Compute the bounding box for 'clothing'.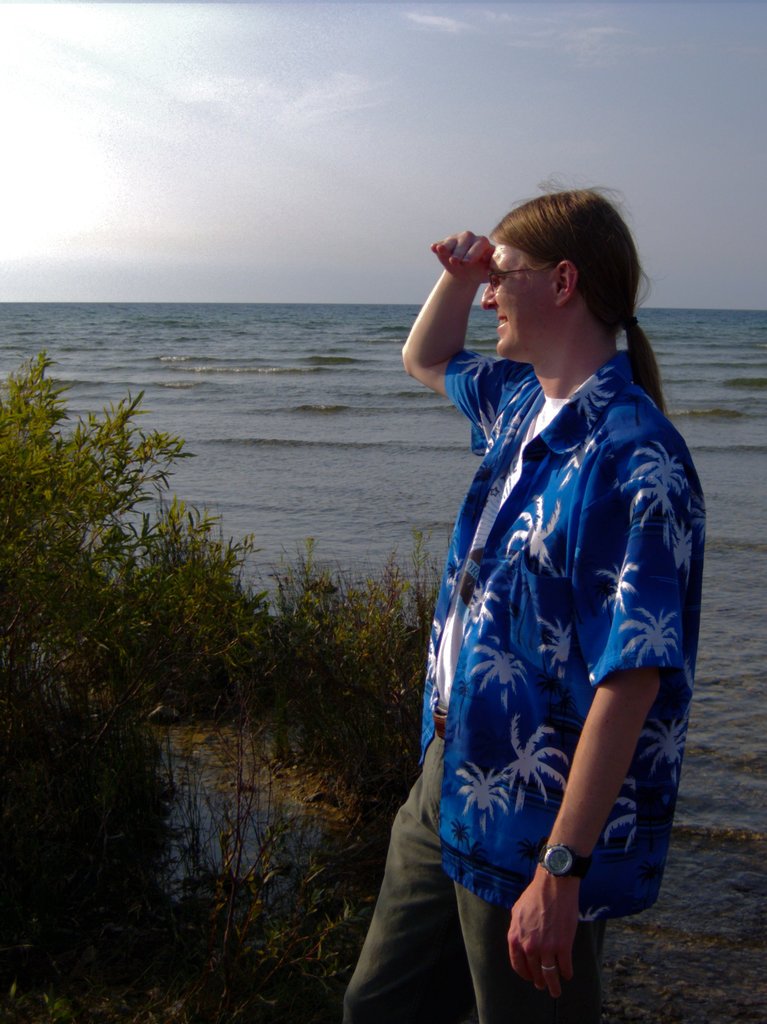
[341, 349, 702, 1023].
